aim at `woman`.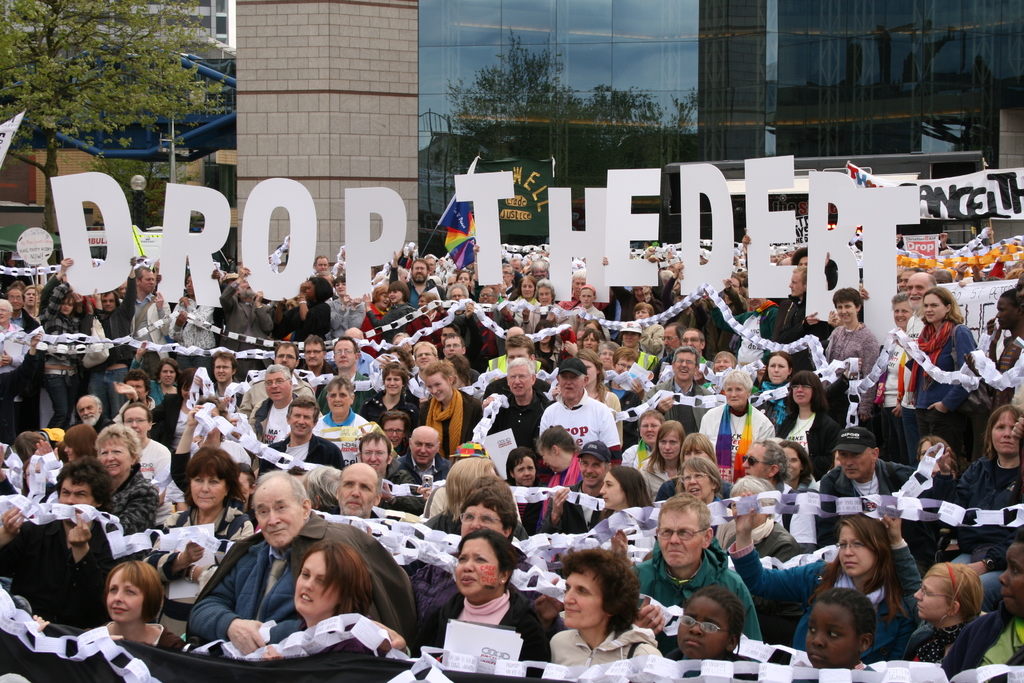
Aimed at [x1=730, y1=504, x2=922, y2=657].
